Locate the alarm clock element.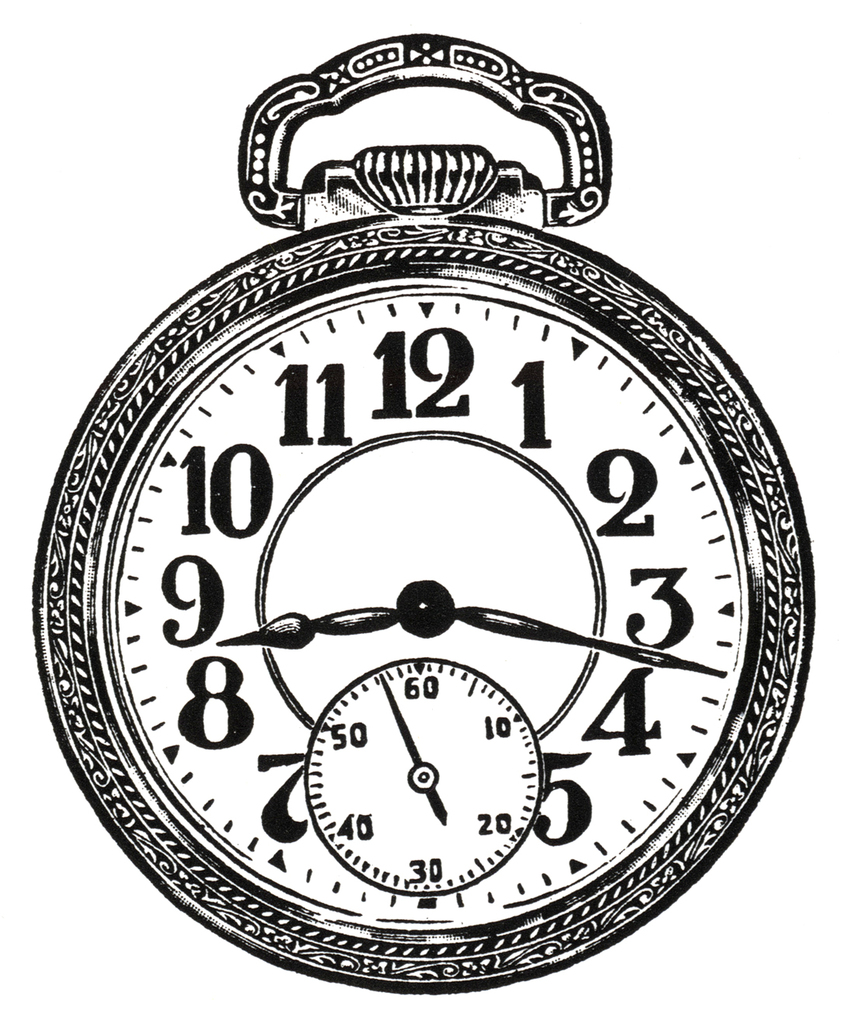
Element bbox: <box>37,30,817,984</box>.
